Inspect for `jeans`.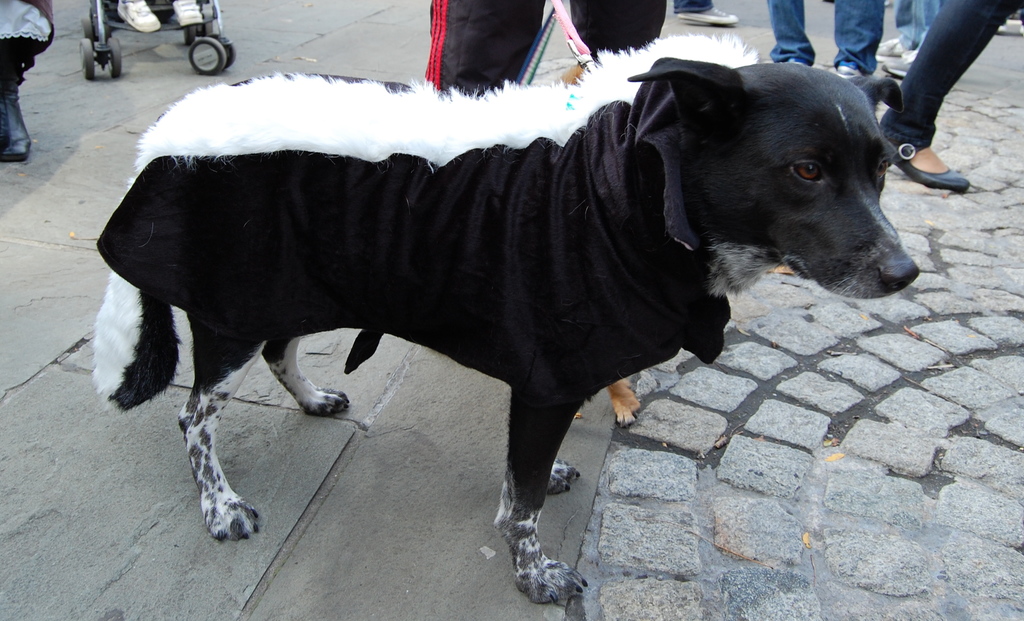
Inspection: pyautogui.locateOnScreen(764, 0, 892, 71).
